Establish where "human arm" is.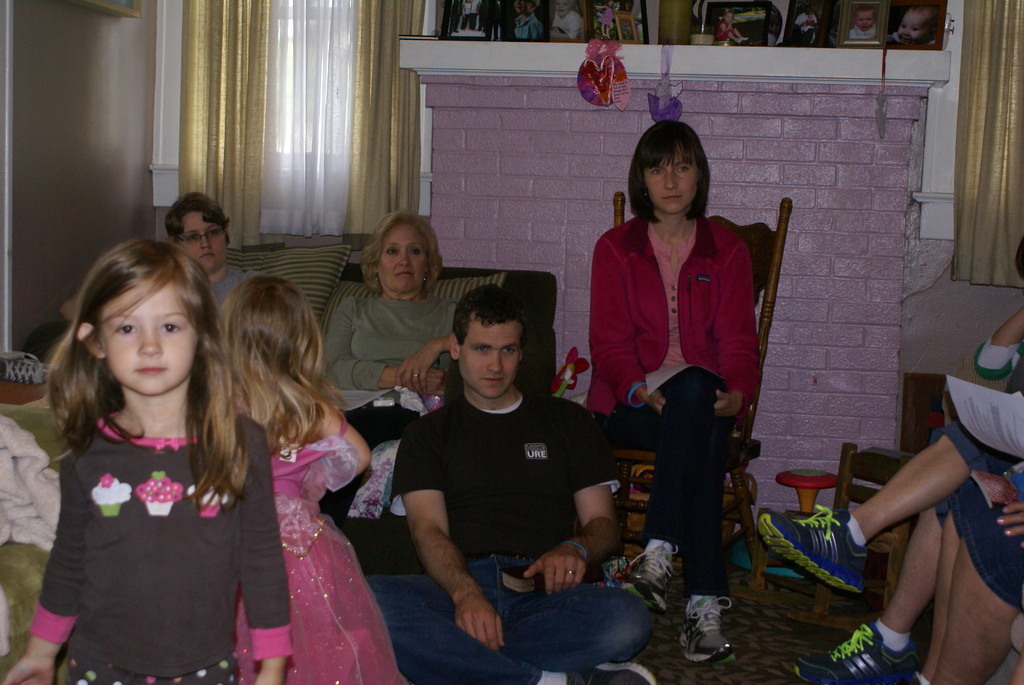
Established at <box>995,502,1023,544</box>.
